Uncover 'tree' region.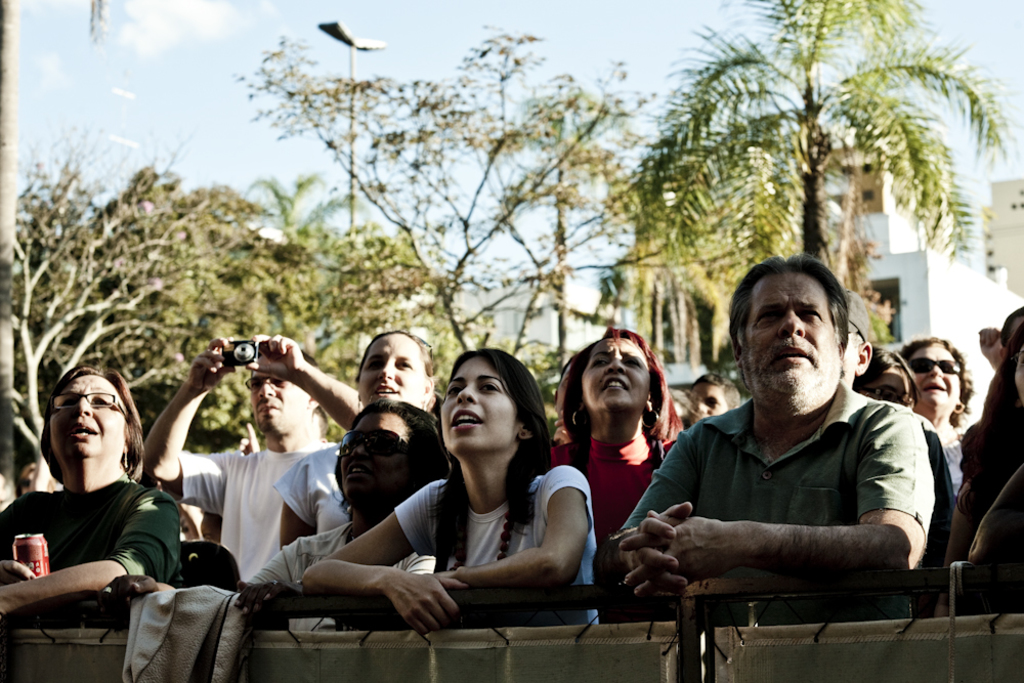
Uncovered: left=592, top=39, right=1023, bottom=300.
